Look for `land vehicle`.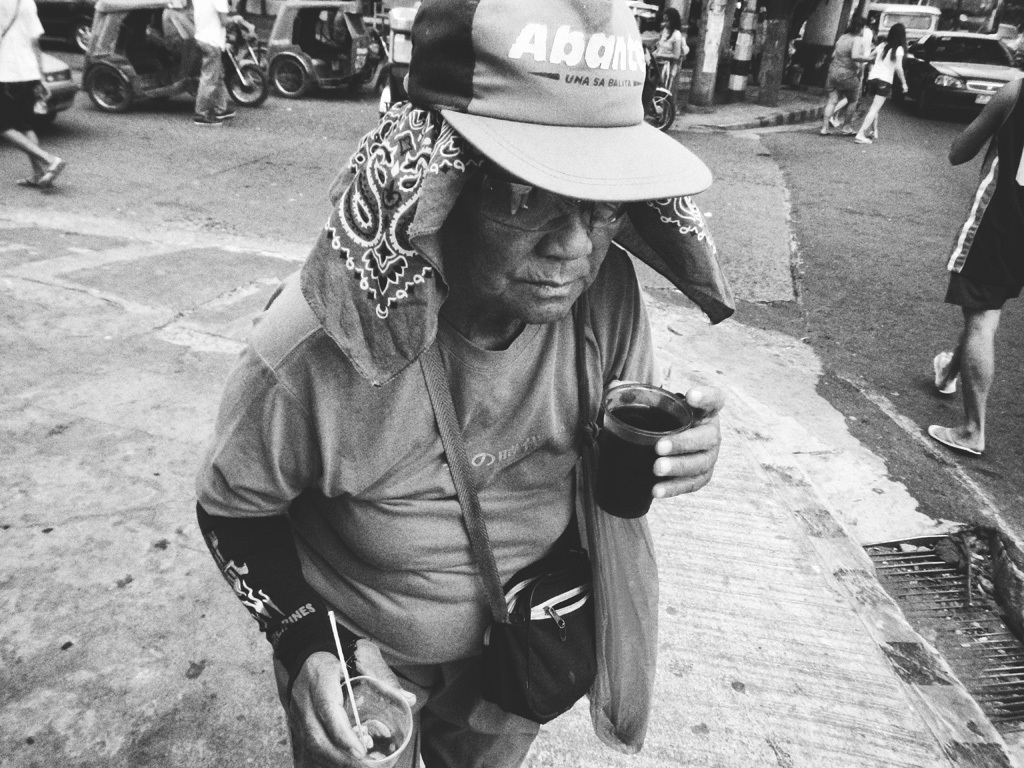
Found: region(43, 54, 81, 113).
